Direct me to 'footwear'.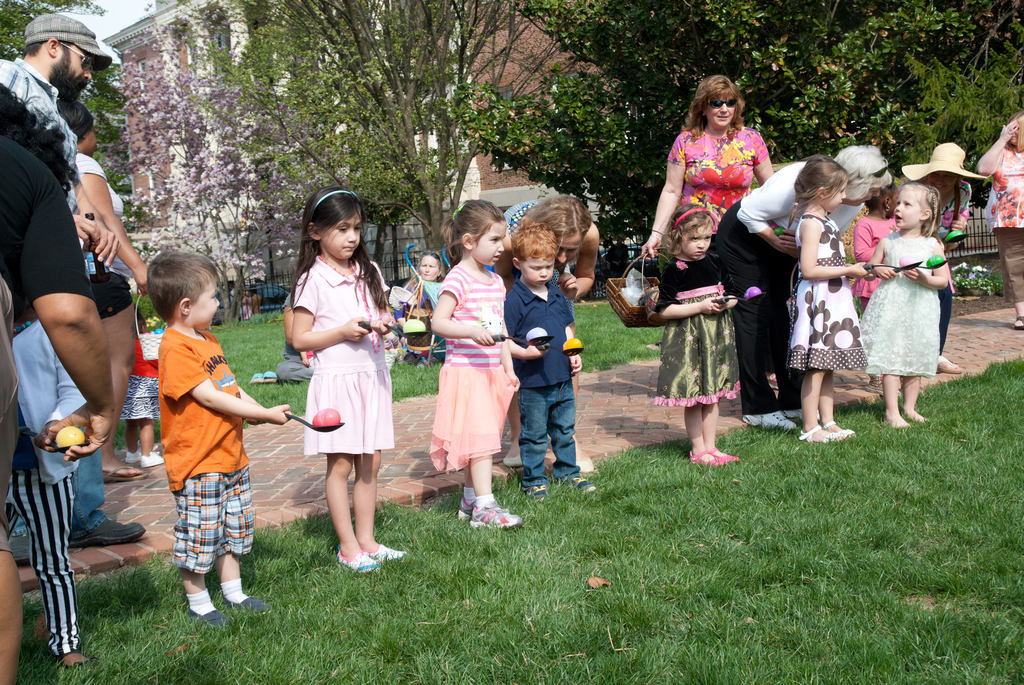
Direction: (left=140, top=450, right=166, bottom=467).
